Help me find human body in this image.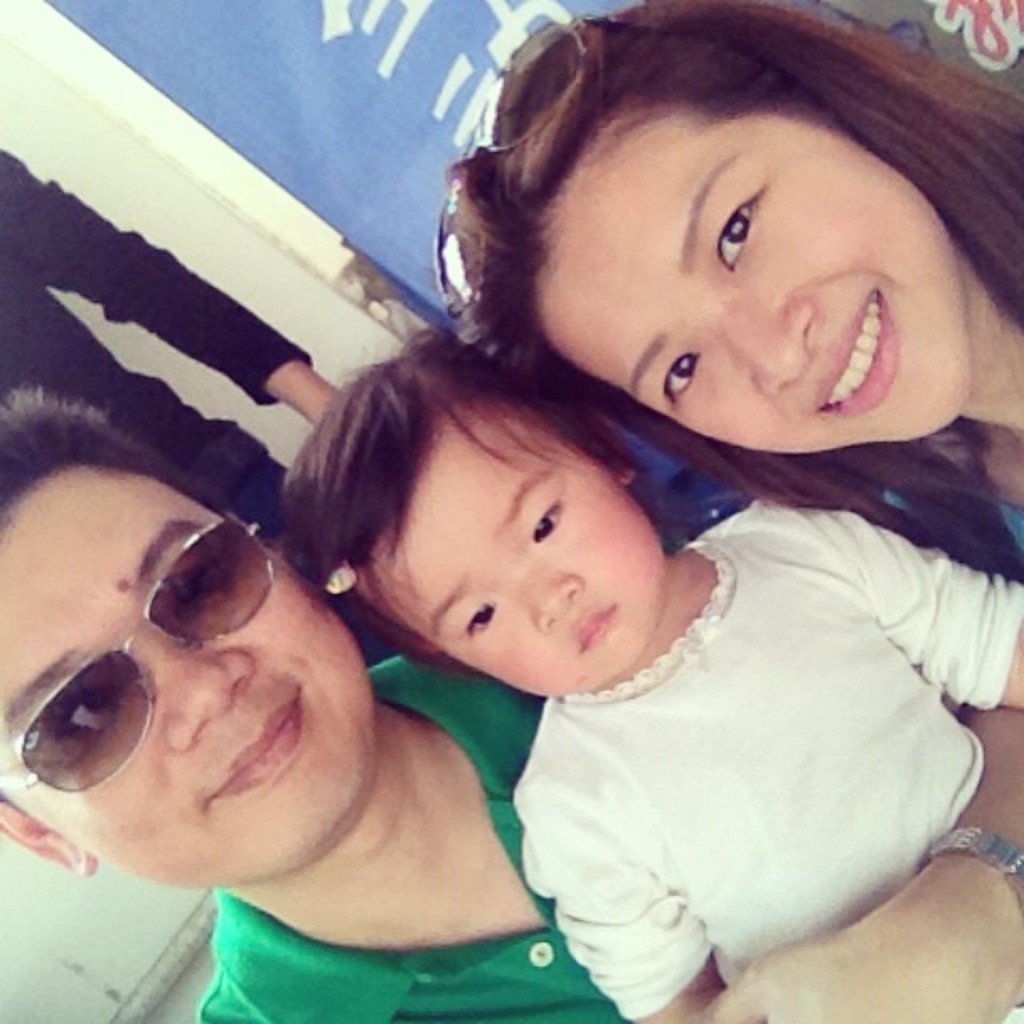
Found it: 363 248 973 1022.
